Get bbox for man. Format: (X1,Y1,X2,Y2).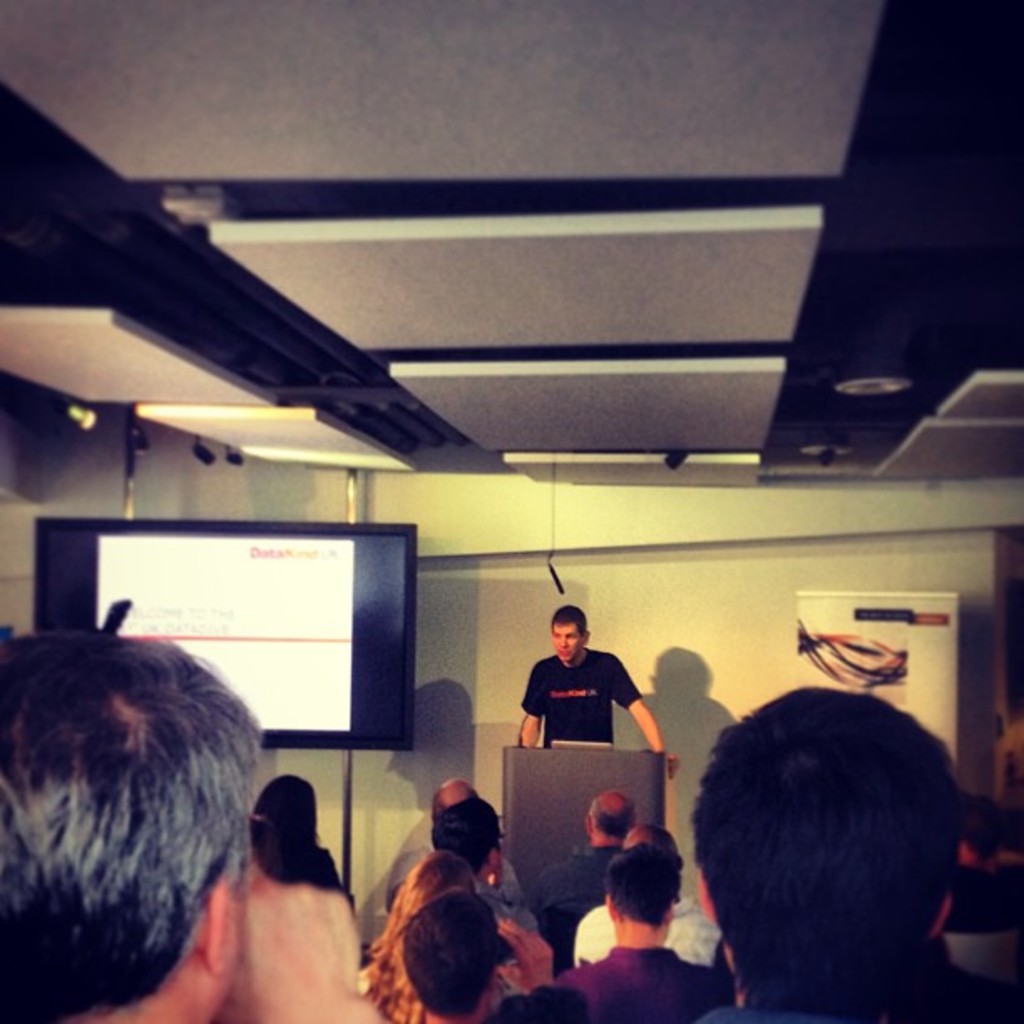
(0,621,405,1022).
